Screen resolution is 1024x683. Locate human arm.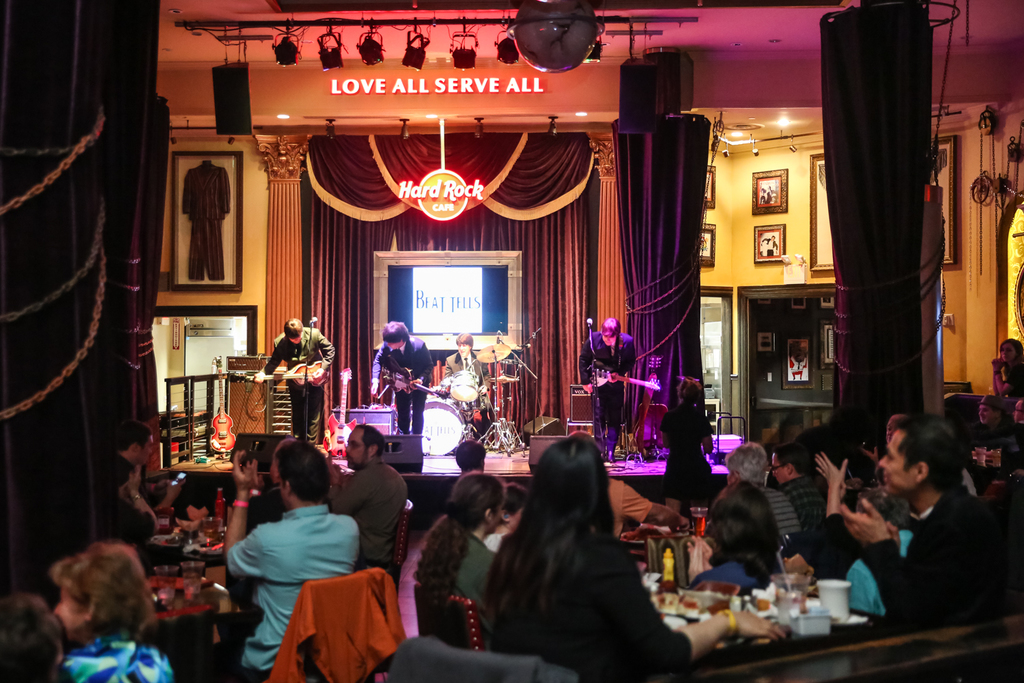
box(840, 494, 999, 647).
